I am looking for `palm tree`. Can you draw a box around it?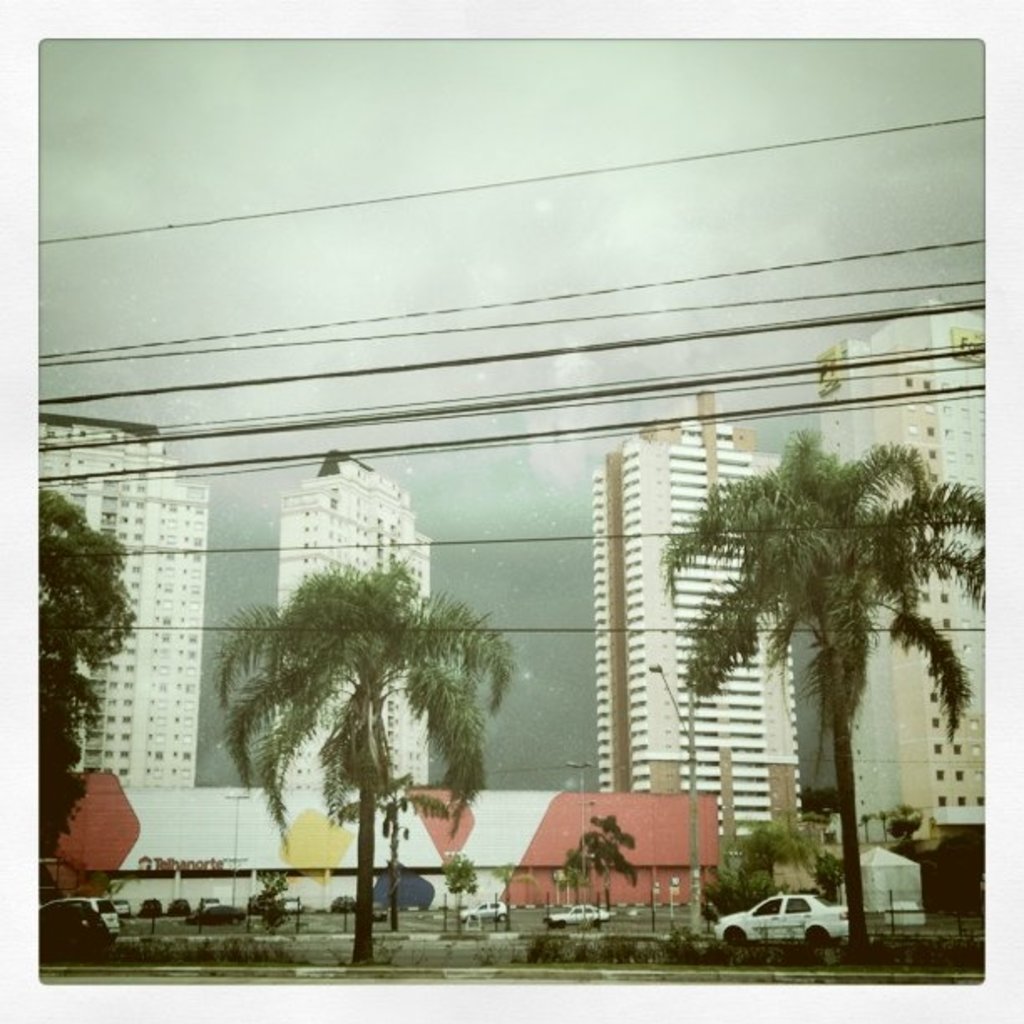
Sure, the bounding box is Rect(38, 497, 134, 817).
